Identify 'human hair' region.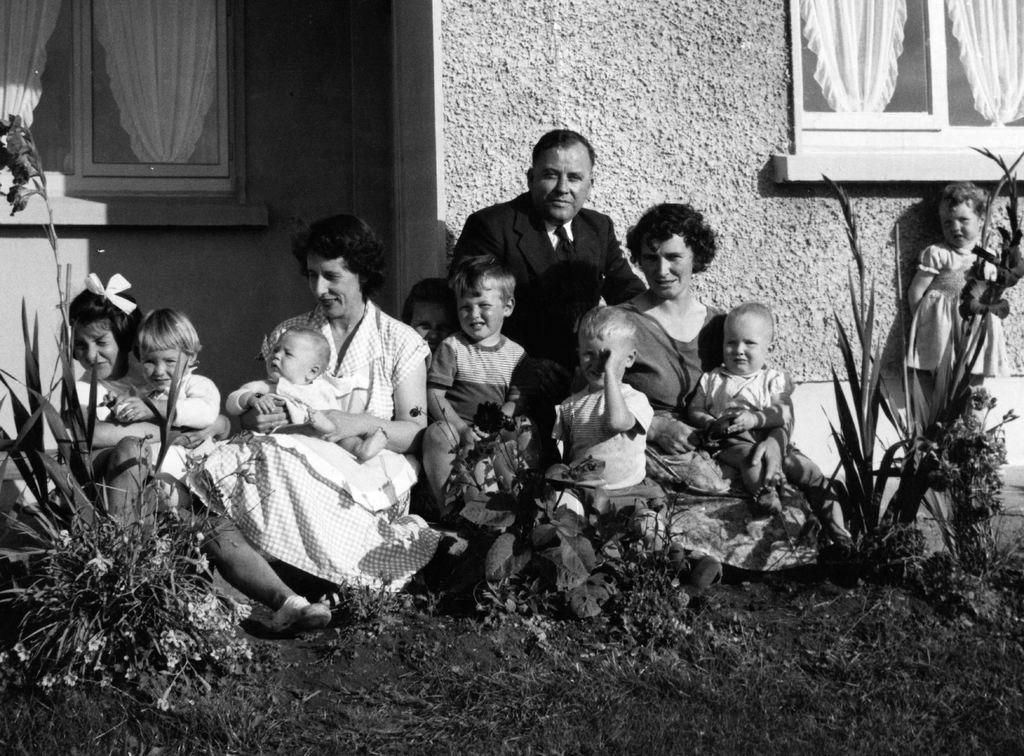
Region: (630,197,721,286).
